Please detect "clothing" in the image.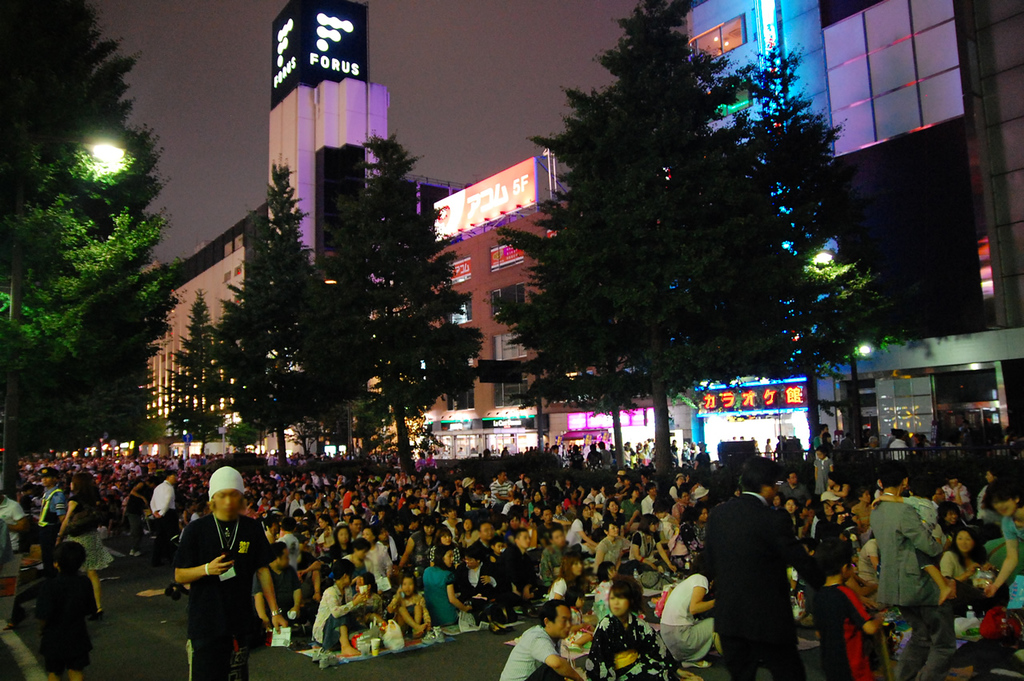
<box>165,491,276,664</box>.
